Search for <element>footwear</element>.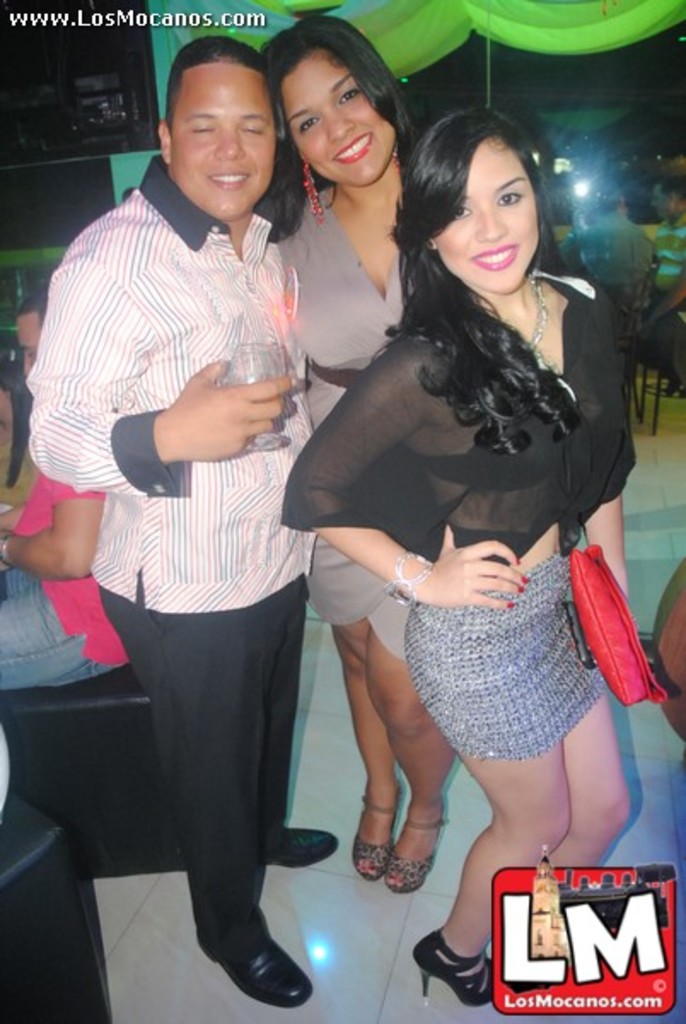
Found at [x1=196, y1=932, x2=324, y2=1004].
